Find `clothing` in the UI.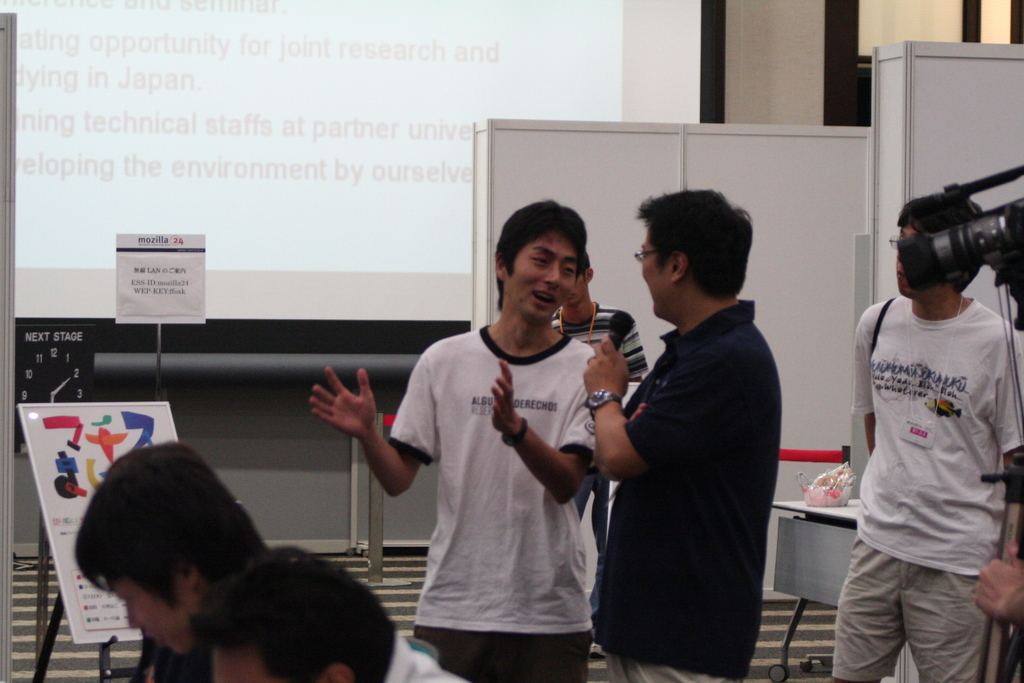
UI element at (x1=386, y1=325, x2=602, y2=682).
